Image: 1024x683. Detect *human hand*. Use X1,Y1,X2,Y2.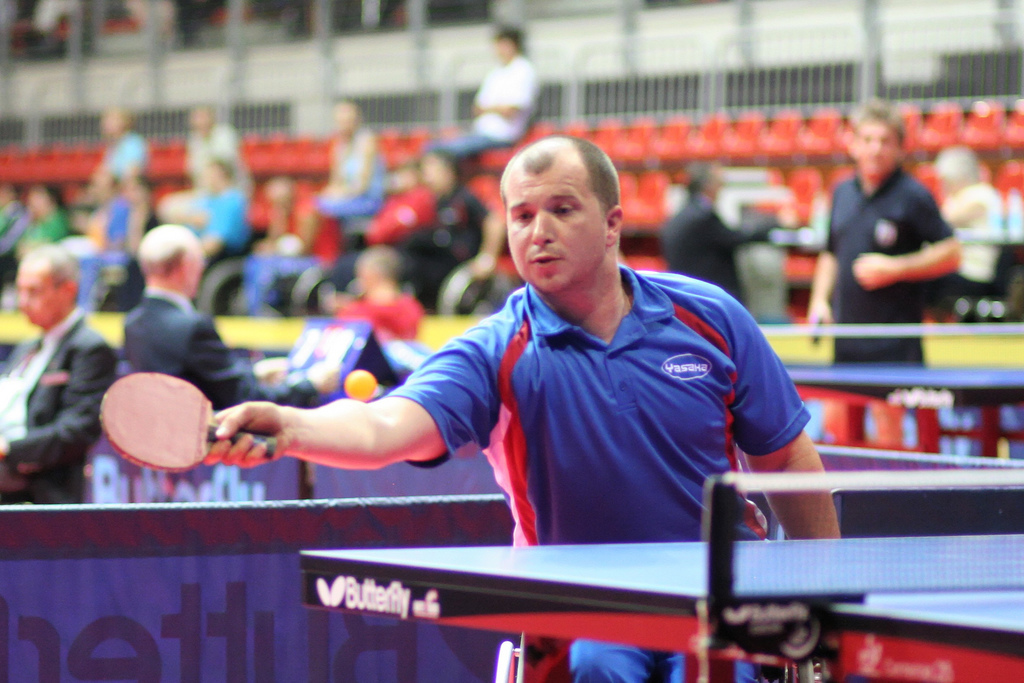
848,251,896,294.
